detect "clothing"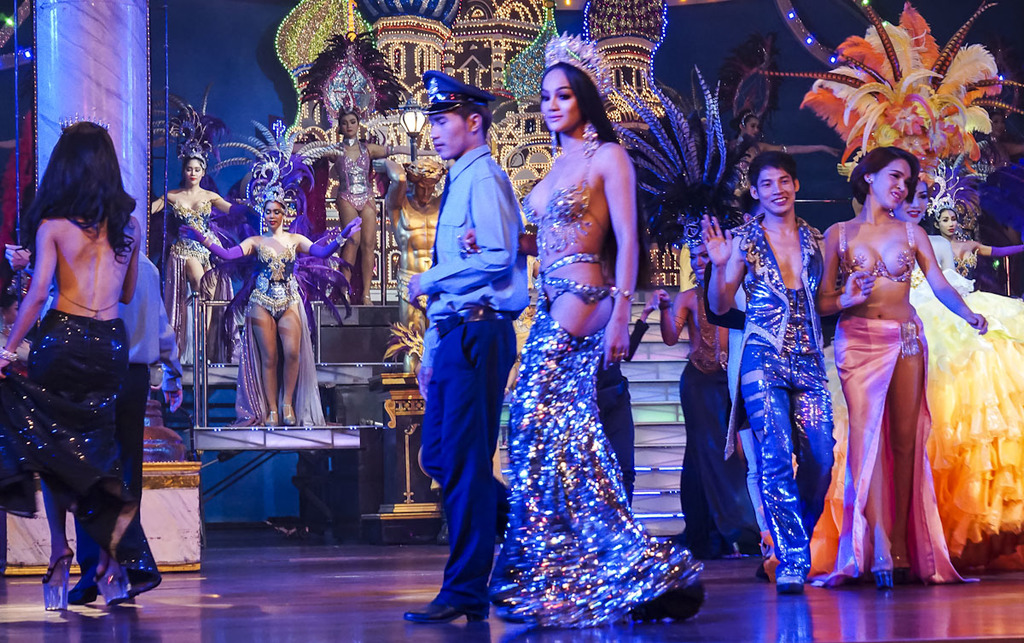
{"x1": 765, "y1": 260, "x2": 1023, "y2": 575}
